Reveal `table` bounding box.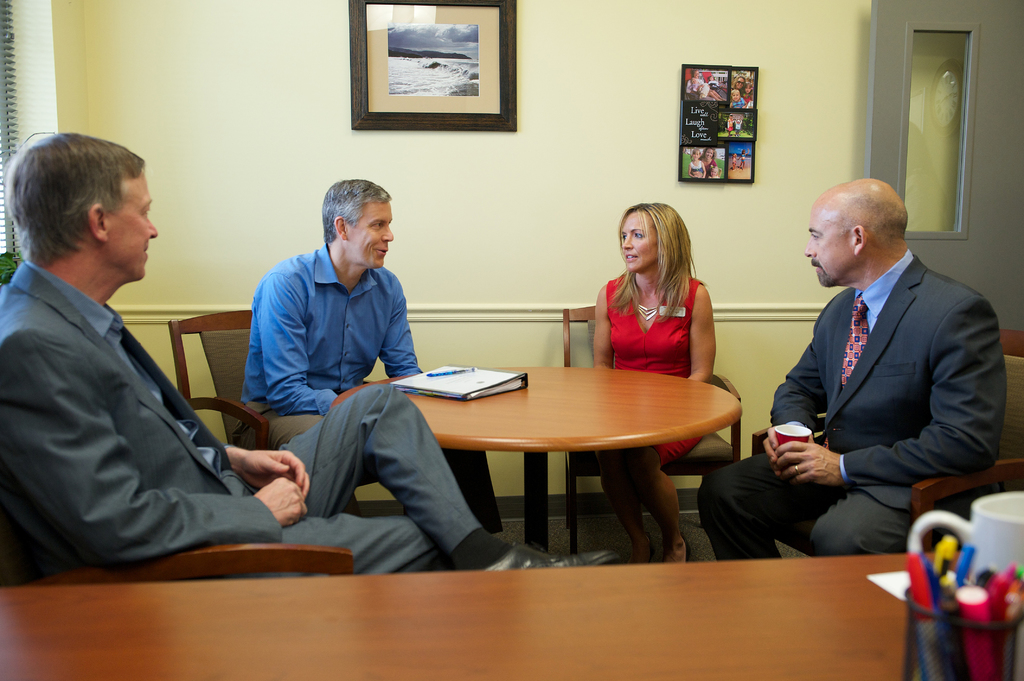
Revealed: Rect(12, 544, 1021, 680).
